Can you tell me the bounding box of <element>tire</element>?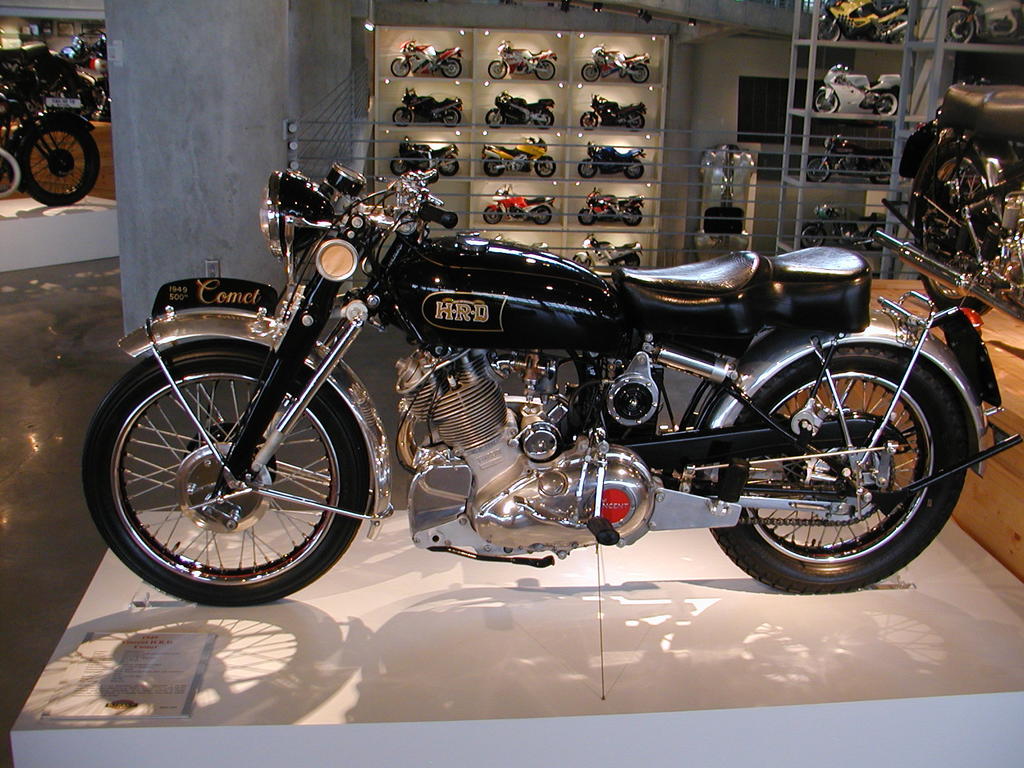
[x1=819, y1=20, x2=840, y2=42].
